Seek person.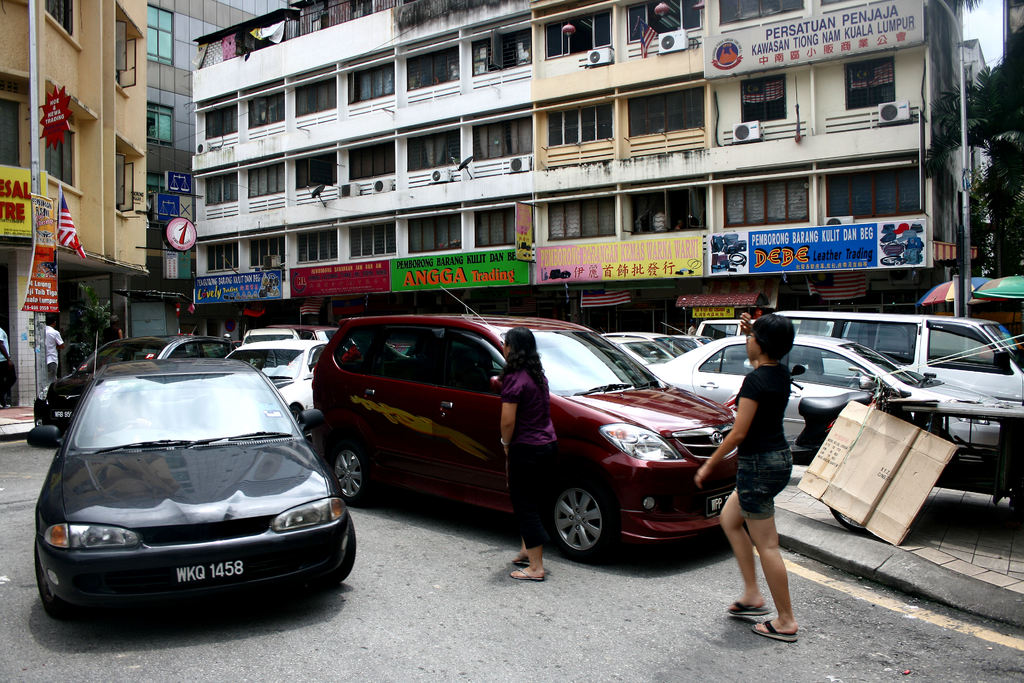
<box>0,319,17,409</box>.
